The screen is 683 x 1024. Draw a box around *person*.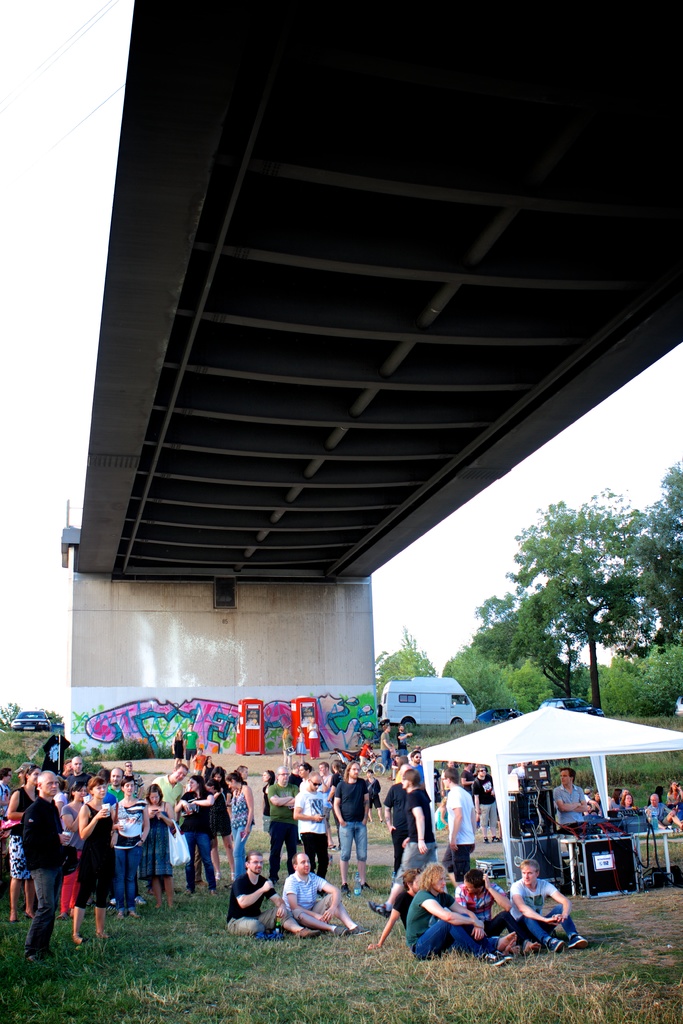
{"x1": 267, "y1": 767, "x2": 297, "y2": 888}.
